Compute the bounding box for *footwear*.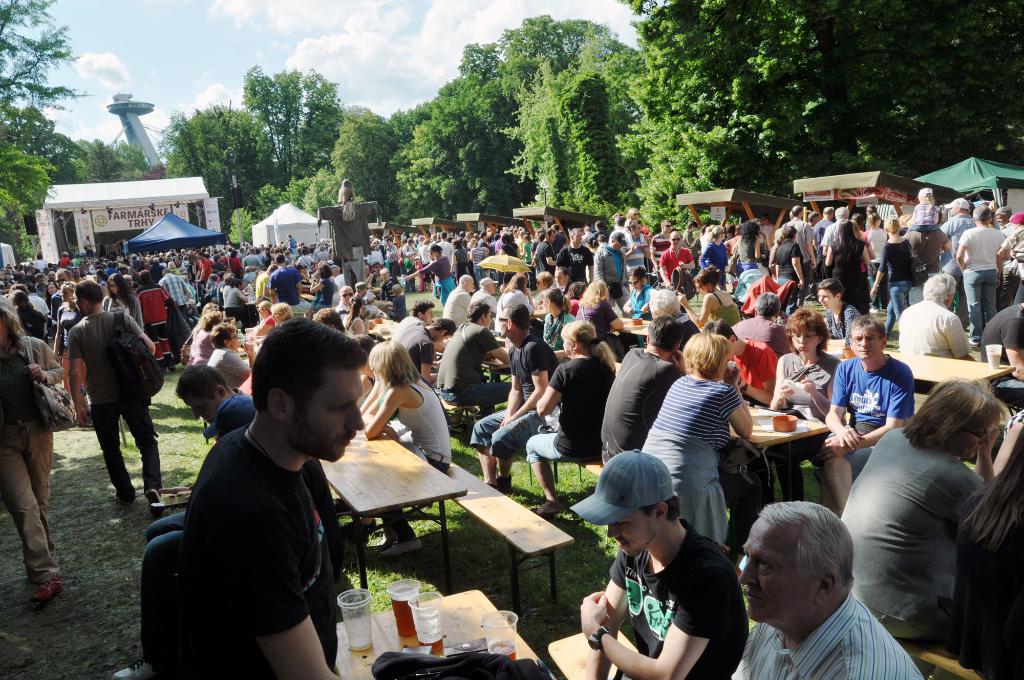
Rect(104, 655, 161, 679).
